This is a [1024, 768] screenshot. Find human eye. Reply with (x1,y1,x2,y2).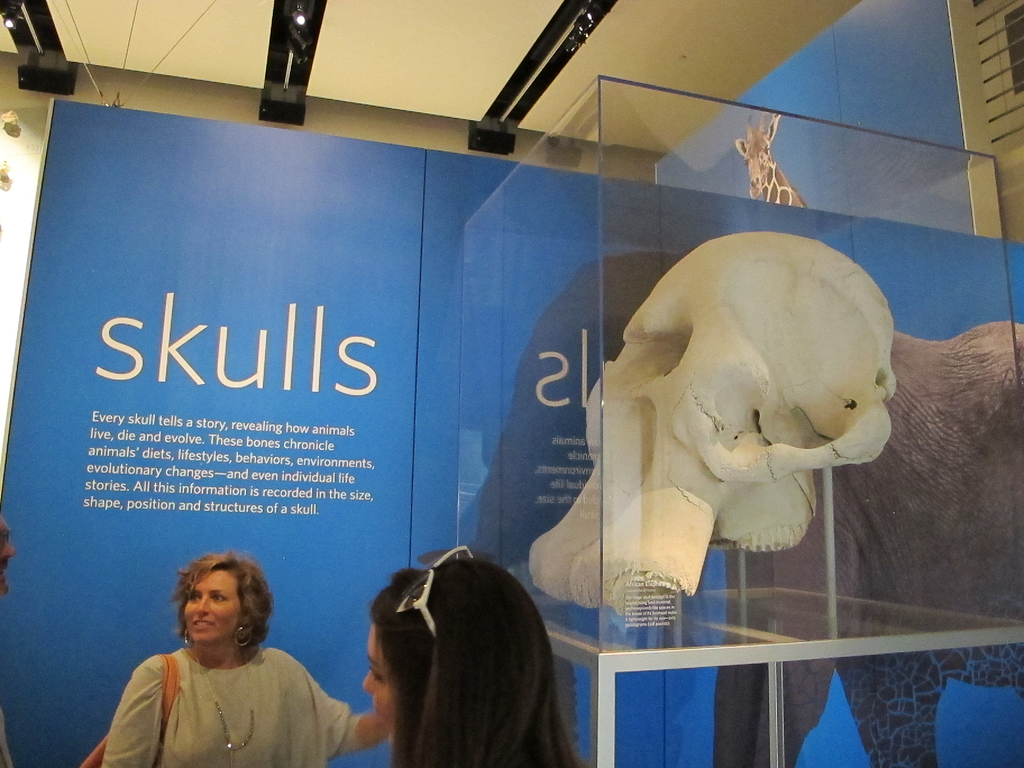
(187,596,202,604).
